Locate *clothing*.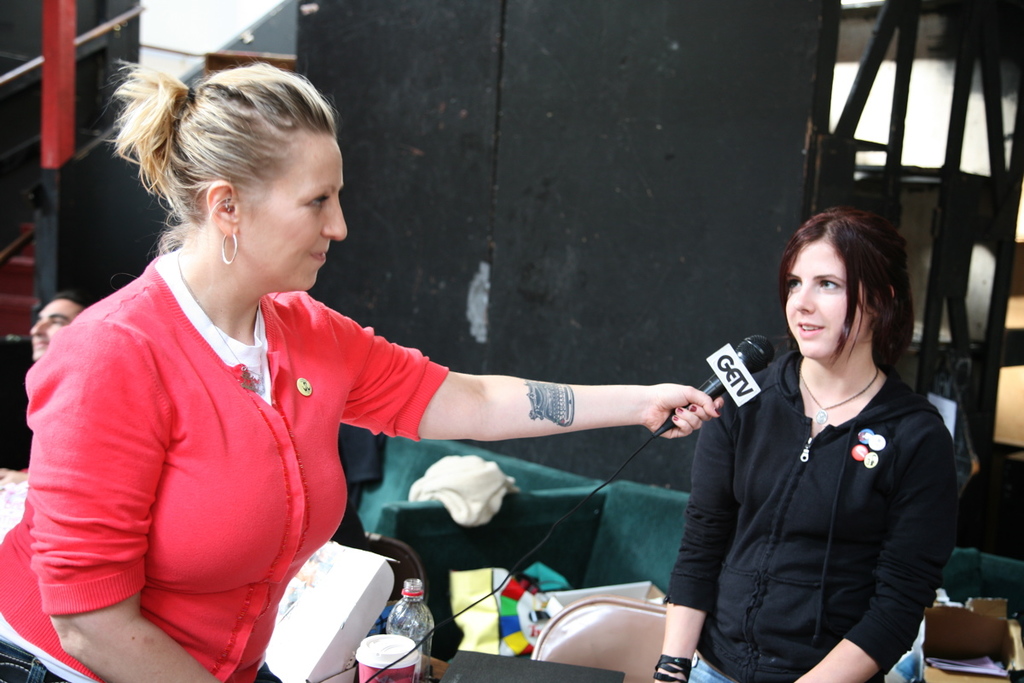
Bounding box: bbox(678, 308, 970, 670).
